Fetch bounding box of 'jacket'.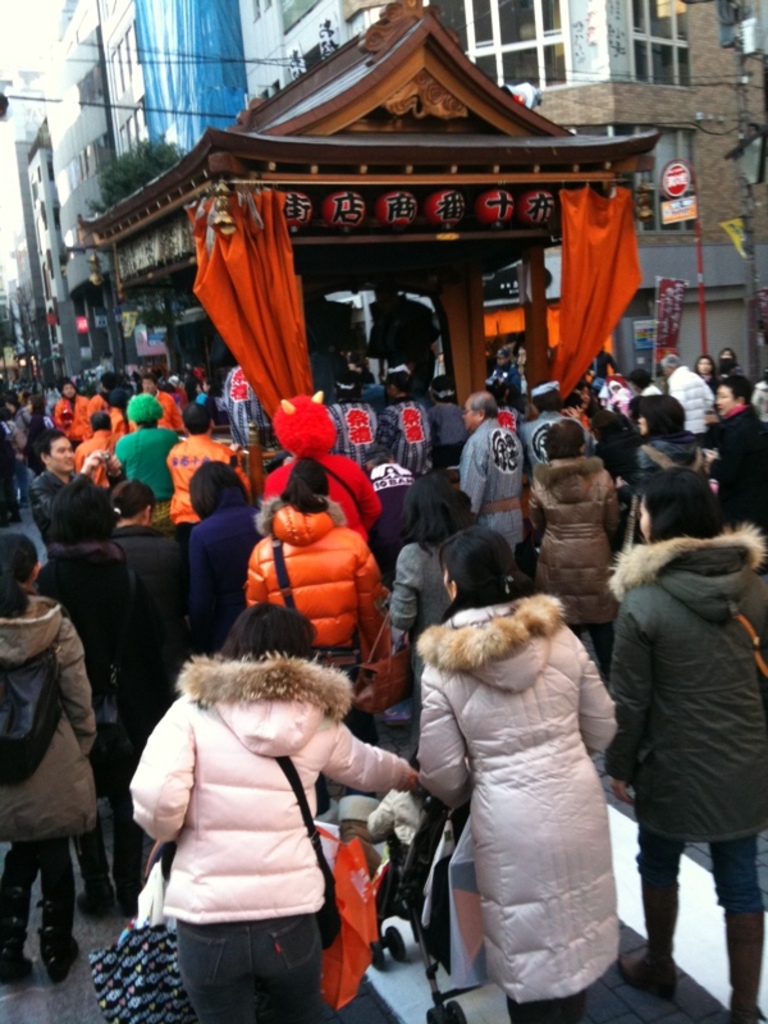
Bbox: <bbox>425, 582, 645, 970</bbox>.
